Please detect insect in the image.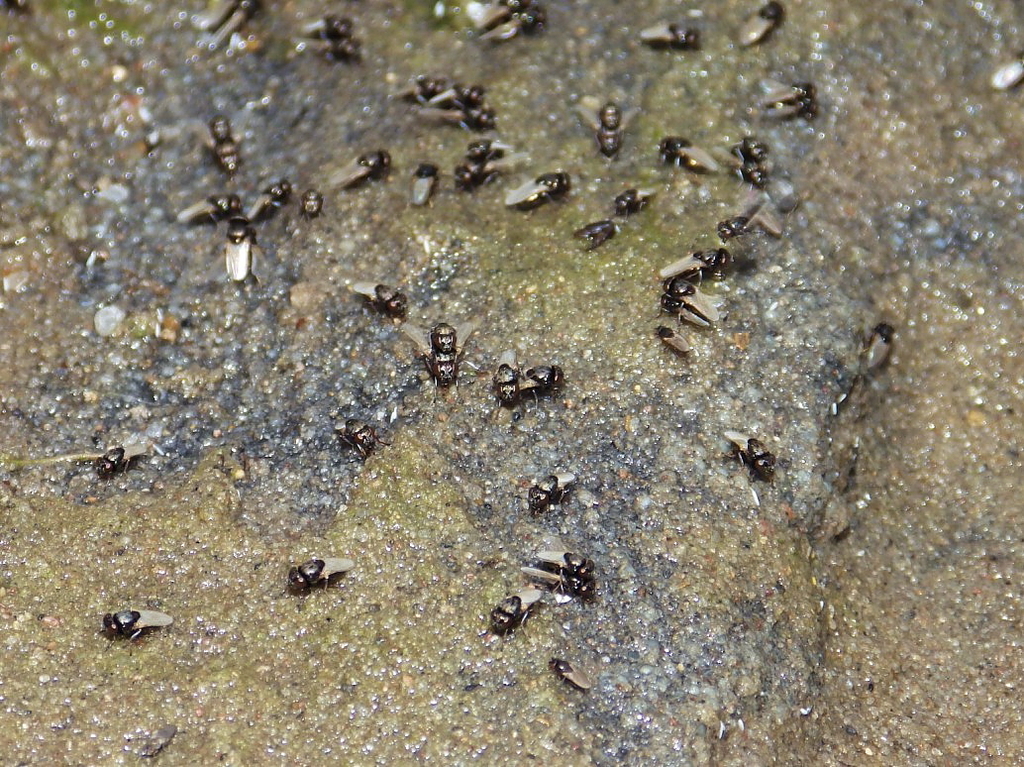
x1=286, y1=558, x2=356, y2=596.
